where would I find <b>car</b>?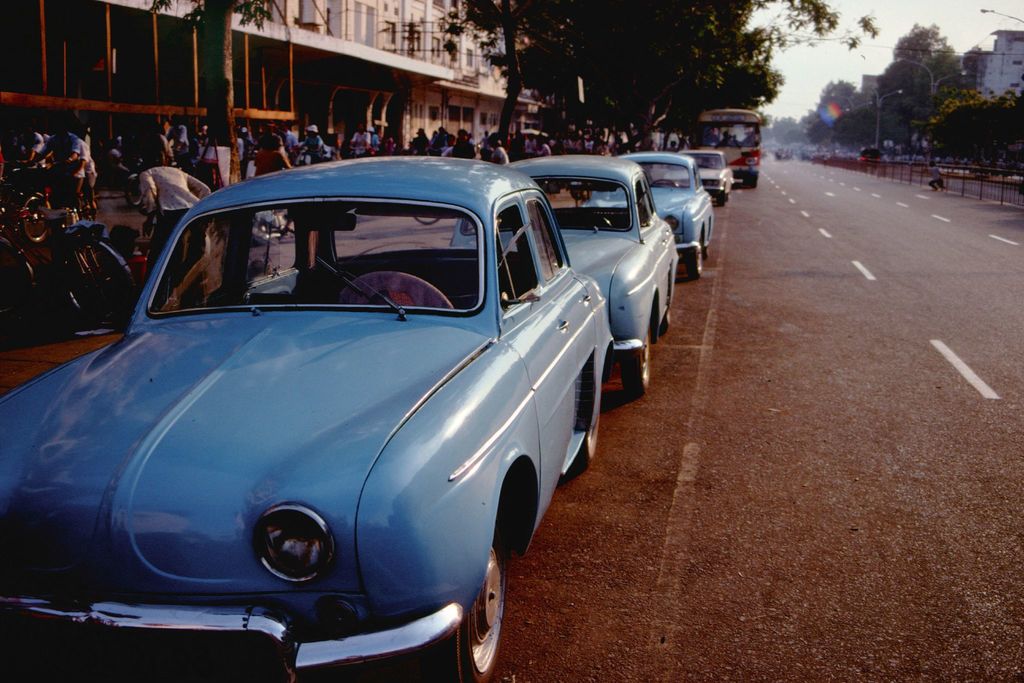
At bbox=[449, 150, 682, 391].
